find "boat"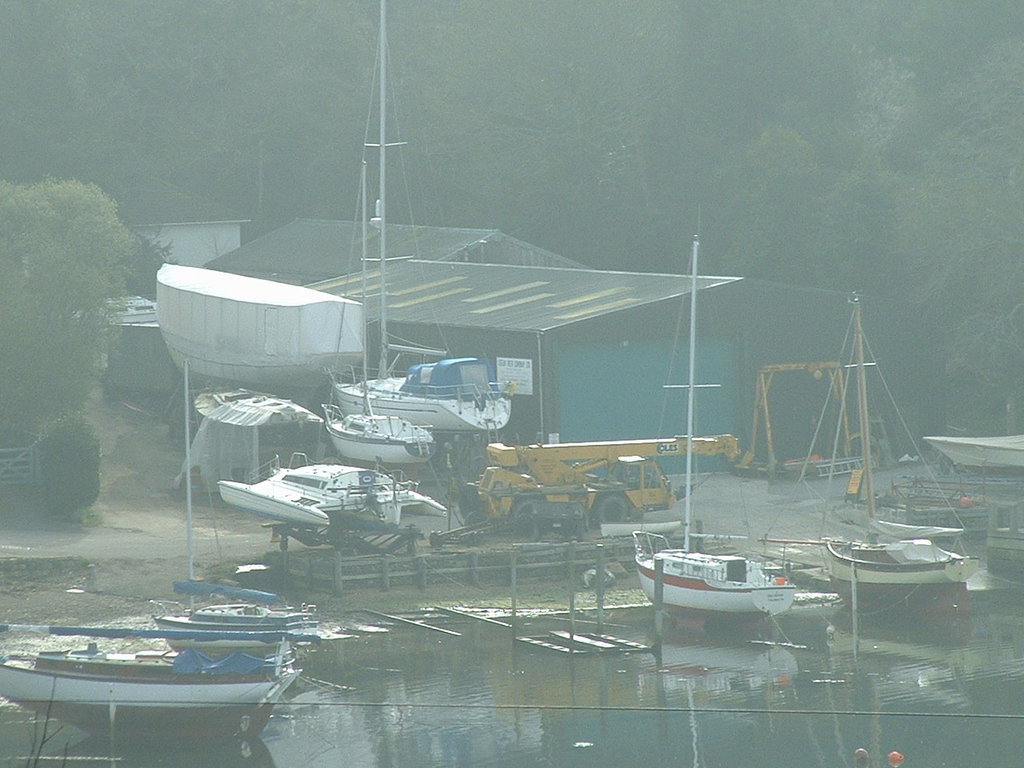
Rect(327, 0, 525, 437)
